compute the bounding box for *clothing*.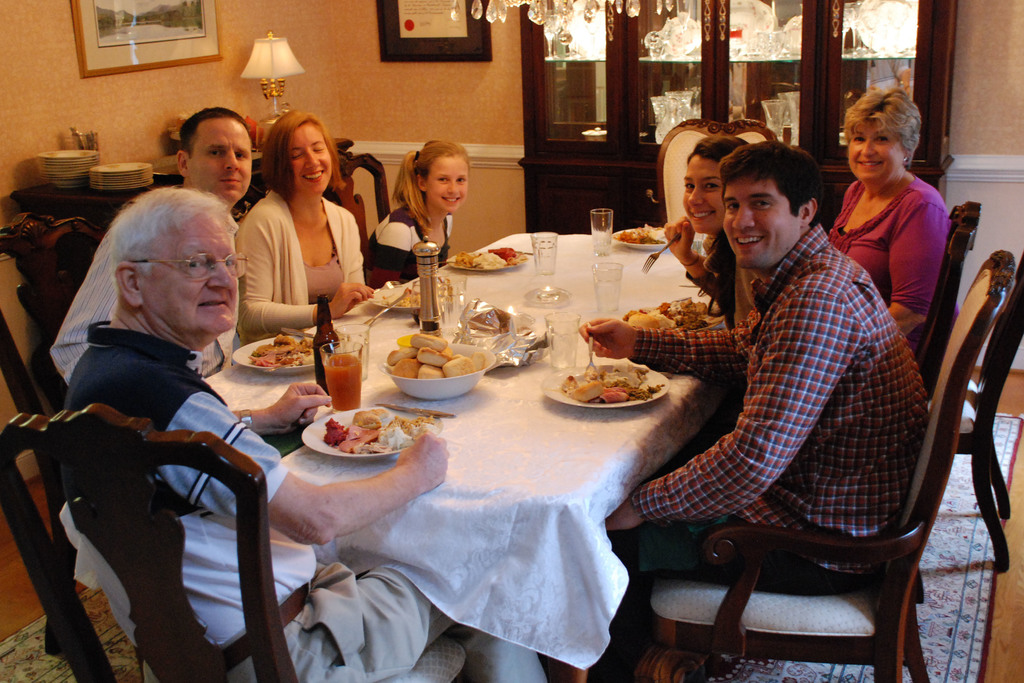
x1=691 y1=230 x2=758 y2=331.
